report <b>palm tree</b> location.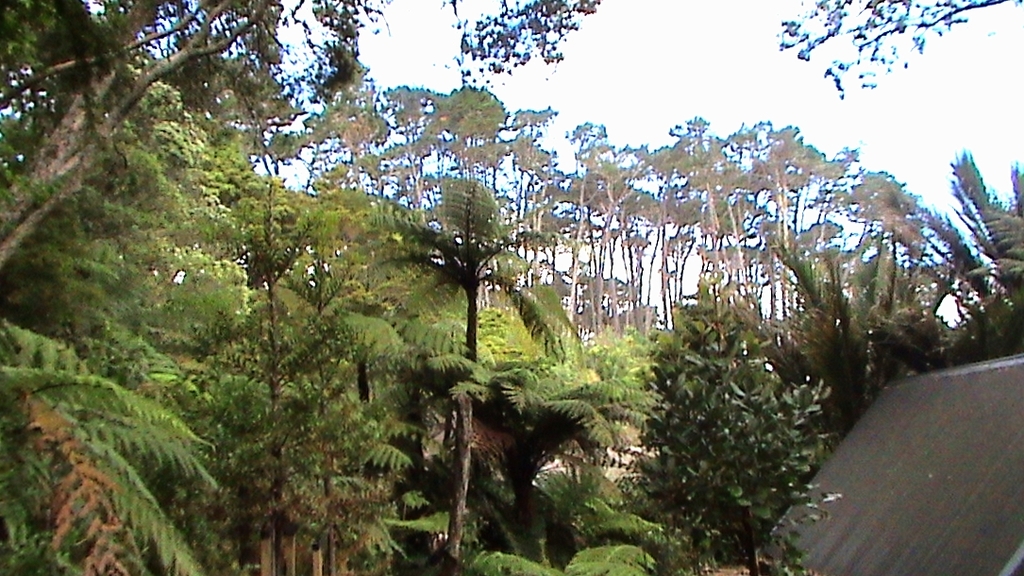
Report: (428,170,508,380).
